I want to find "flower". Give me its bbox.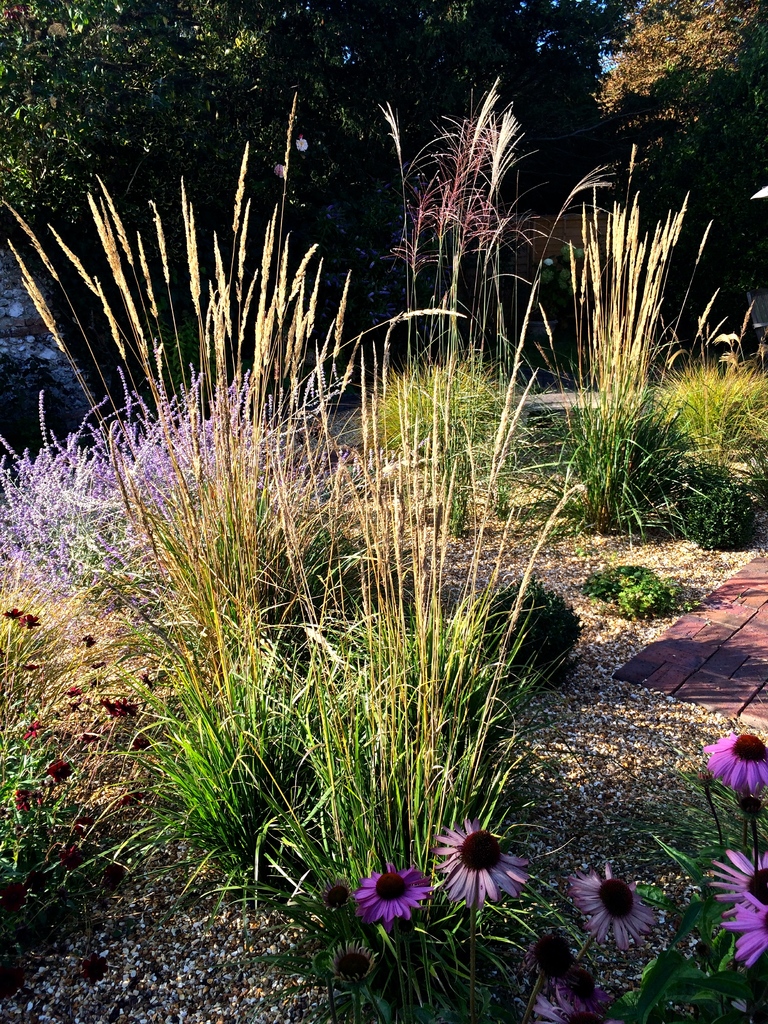
x1=561, y1=850, x2=666, y2=951.
